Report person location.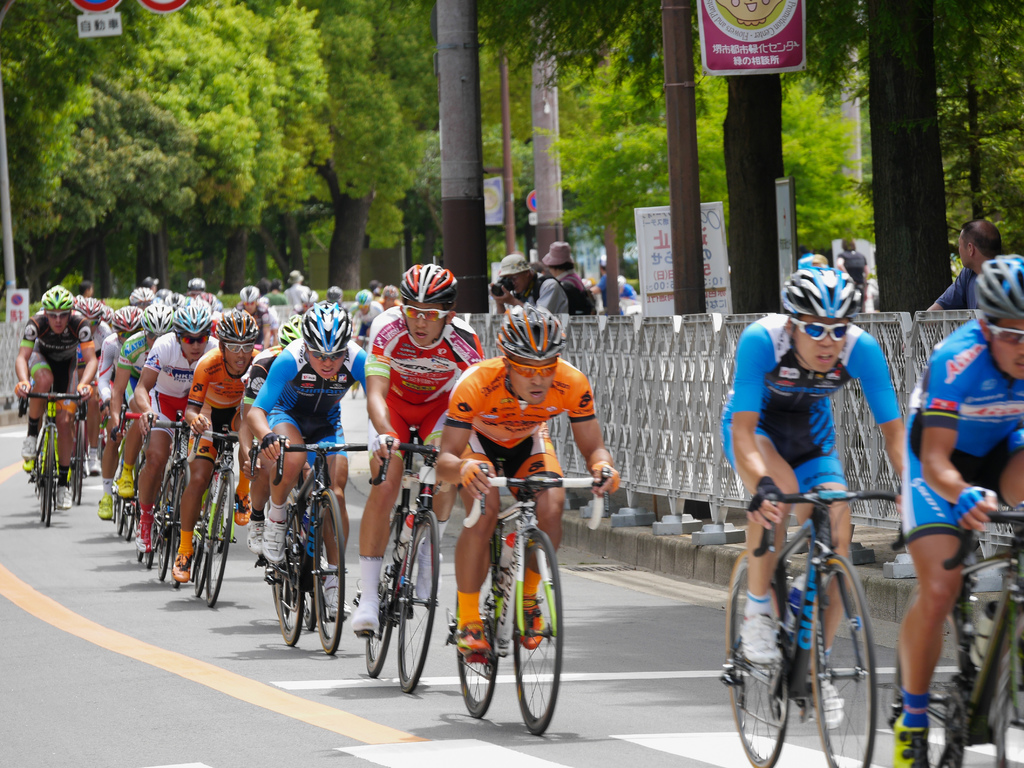
Report: 260/277/287/306.
